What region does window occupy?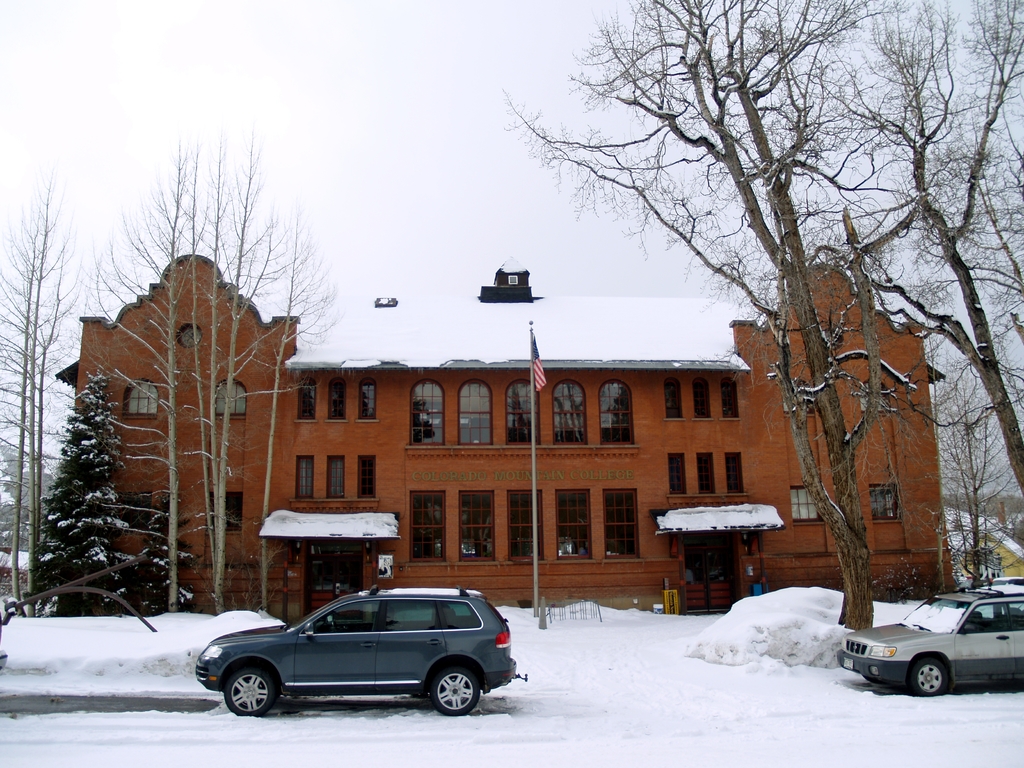
{"x1": 124, "y1": 380, "x2": 159, "y2": 417}.
